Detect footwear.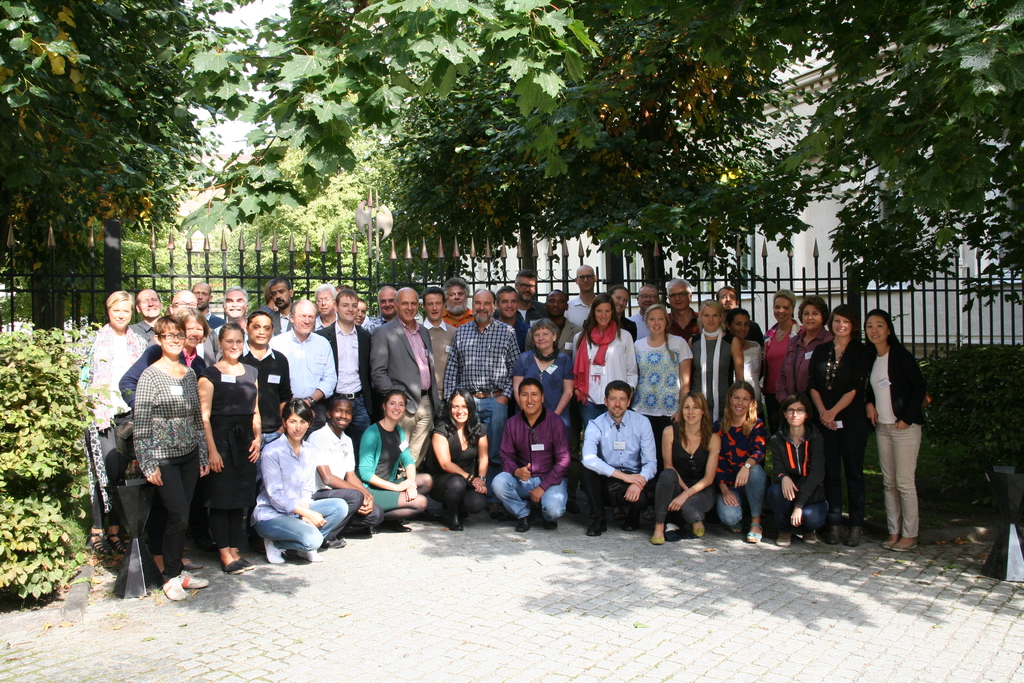
Detected at 84:525:113:557.
